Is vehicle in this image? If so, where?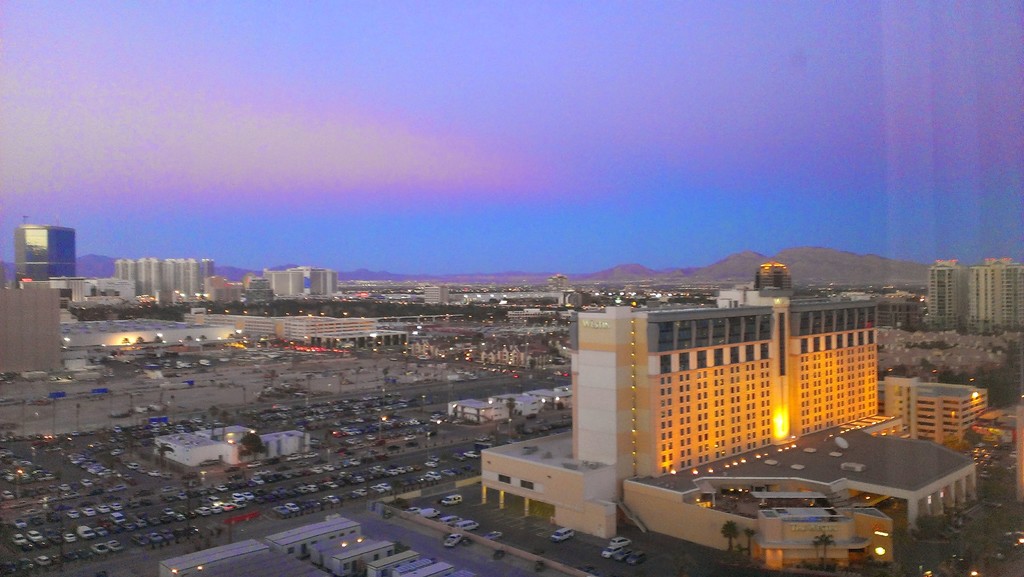
Yes, at rect(463, 519, 481, 532).
